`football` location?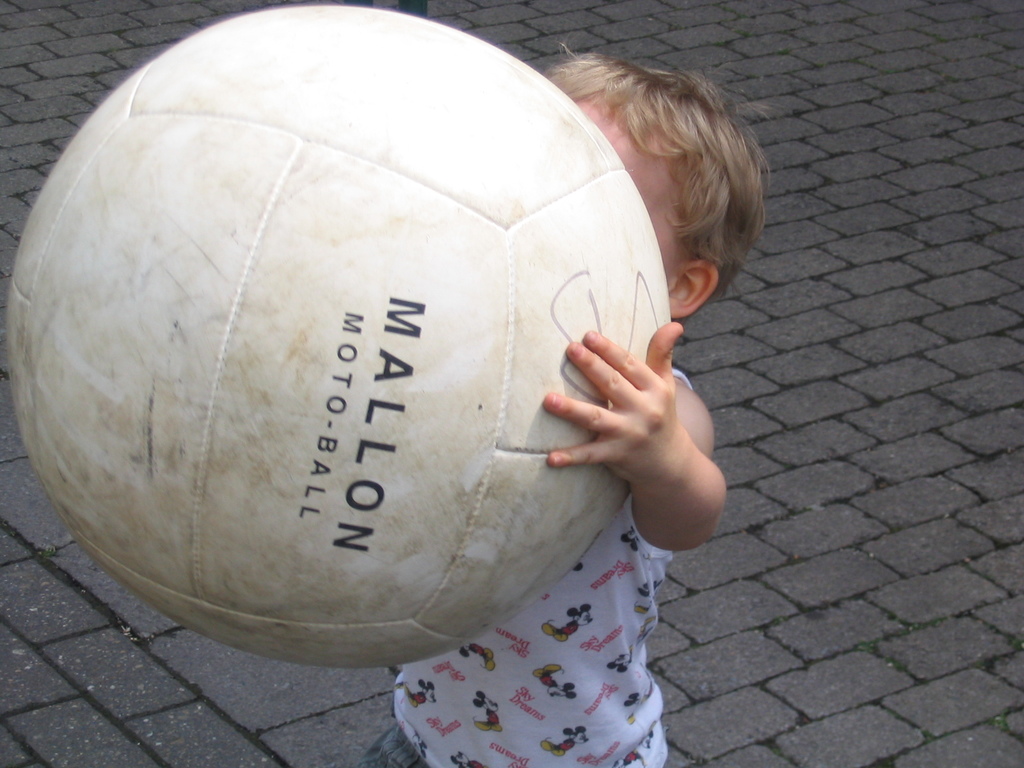
[5, 3, 675, 671]
